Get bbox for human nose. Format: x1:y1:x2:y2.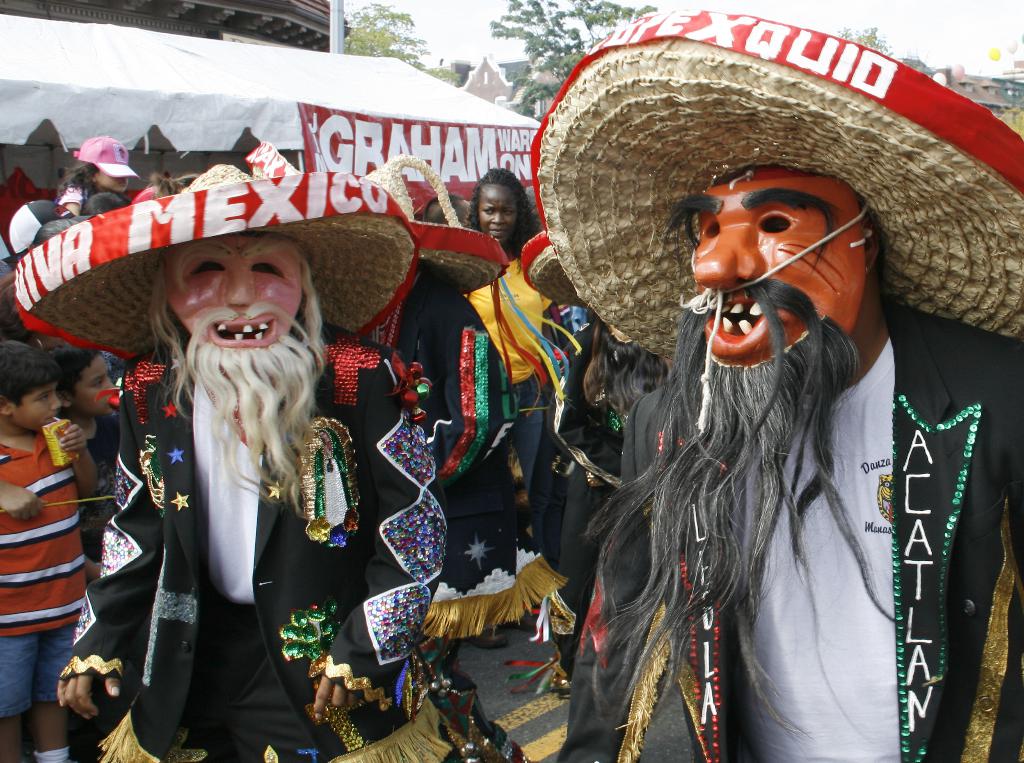
225:264:253:305.
